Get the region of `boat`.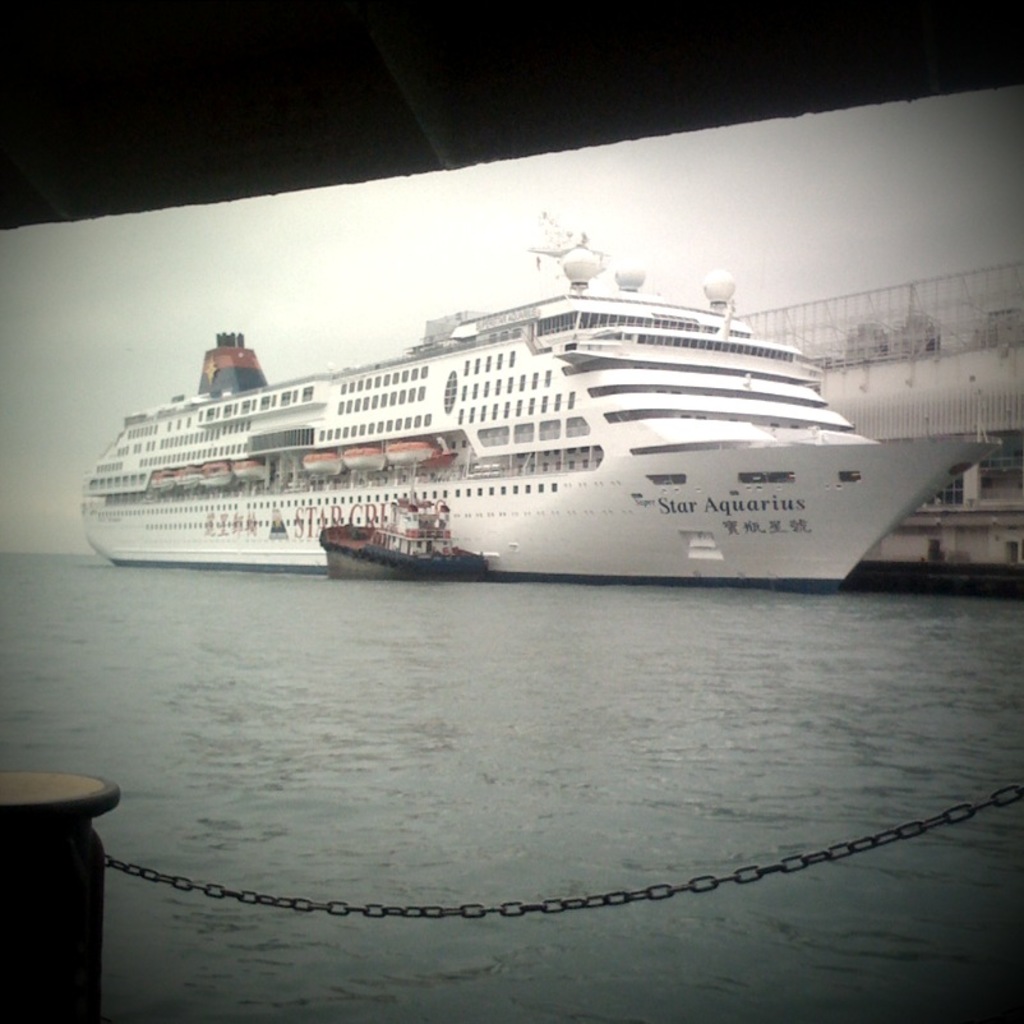
{"x1": 318, "y1": 480, "x2": 497, "y2": 580}.
